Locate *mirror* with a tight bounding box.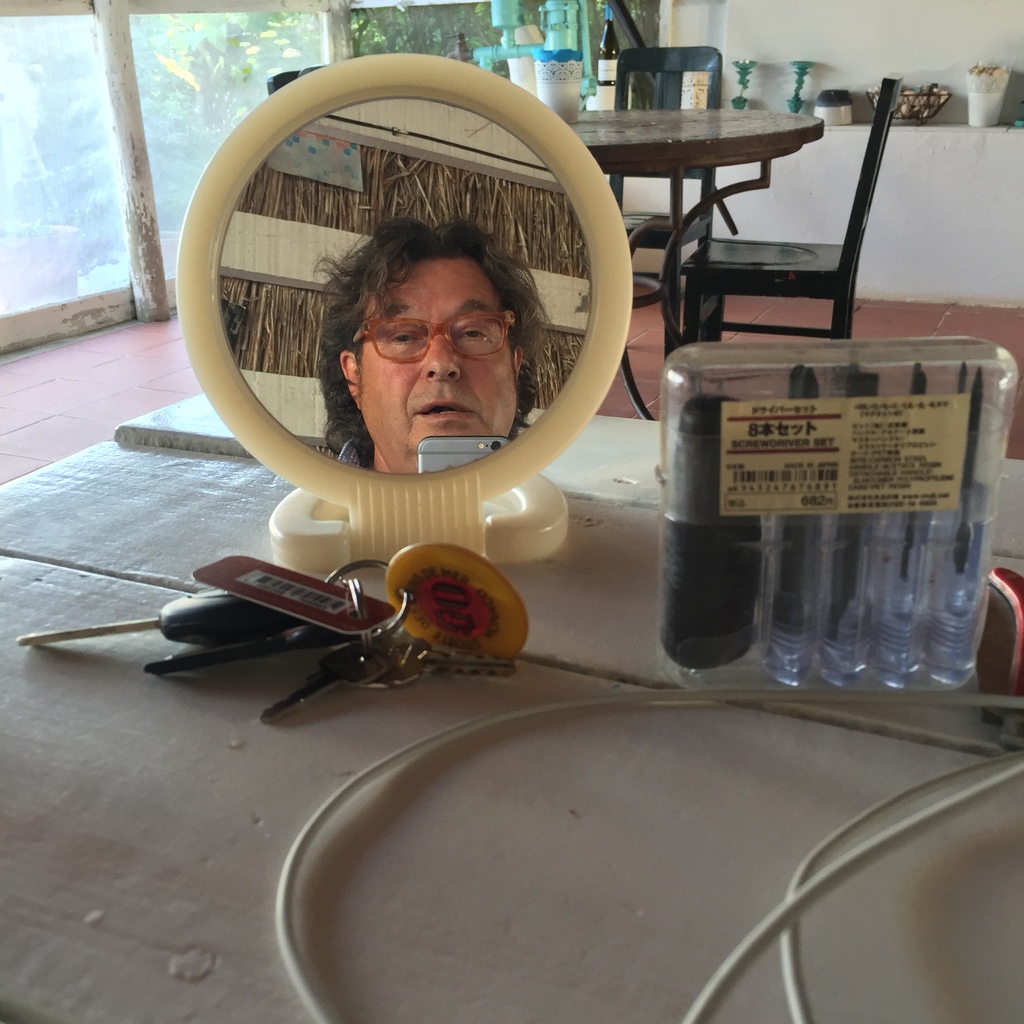
{"left": 221, "top": 93, "right": 592, "bottom": 473}.
